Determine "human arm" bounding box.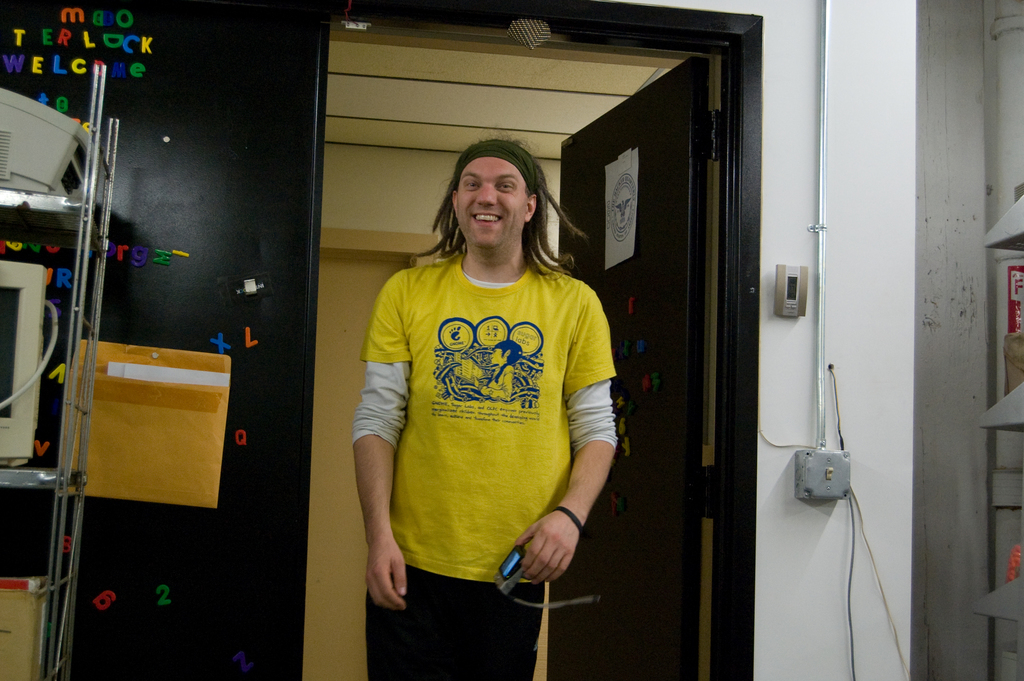
Determined: [left=349, top=265, right=417, bottom=608].
